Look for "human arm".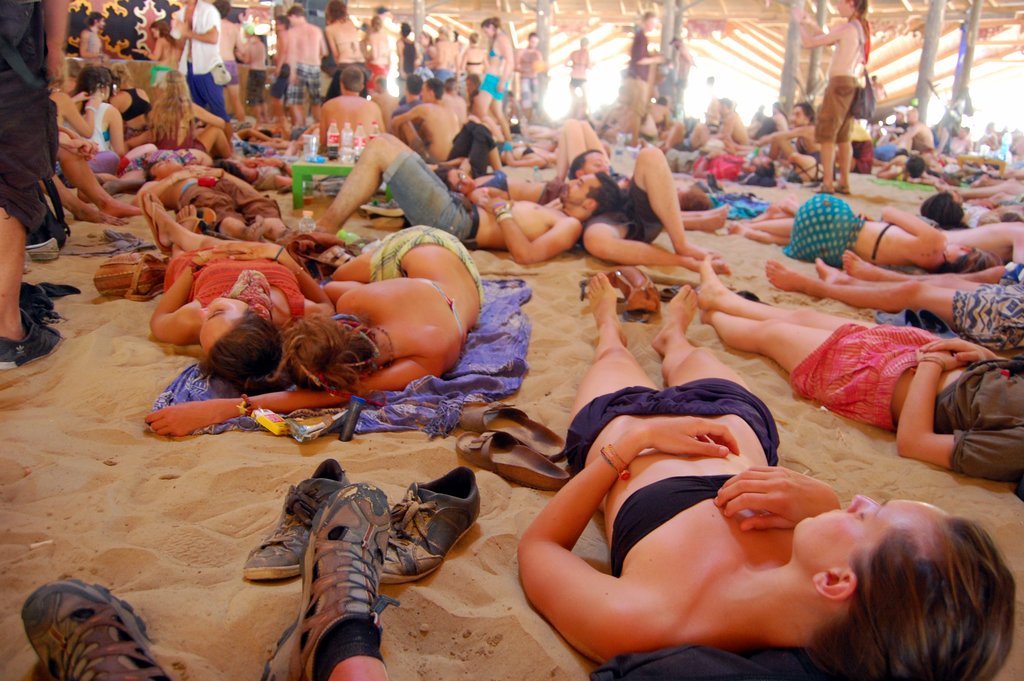
Found: (x1=63, y1=88, x2=90, y2=107).
